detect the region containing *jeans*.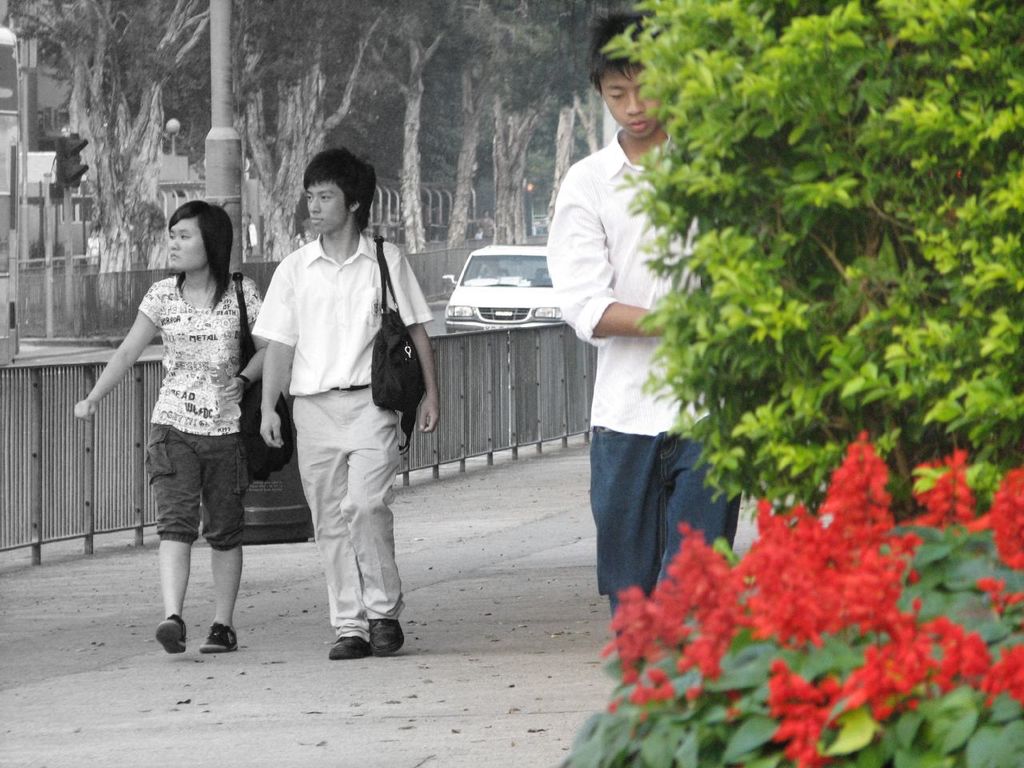
590,427,705,621.
